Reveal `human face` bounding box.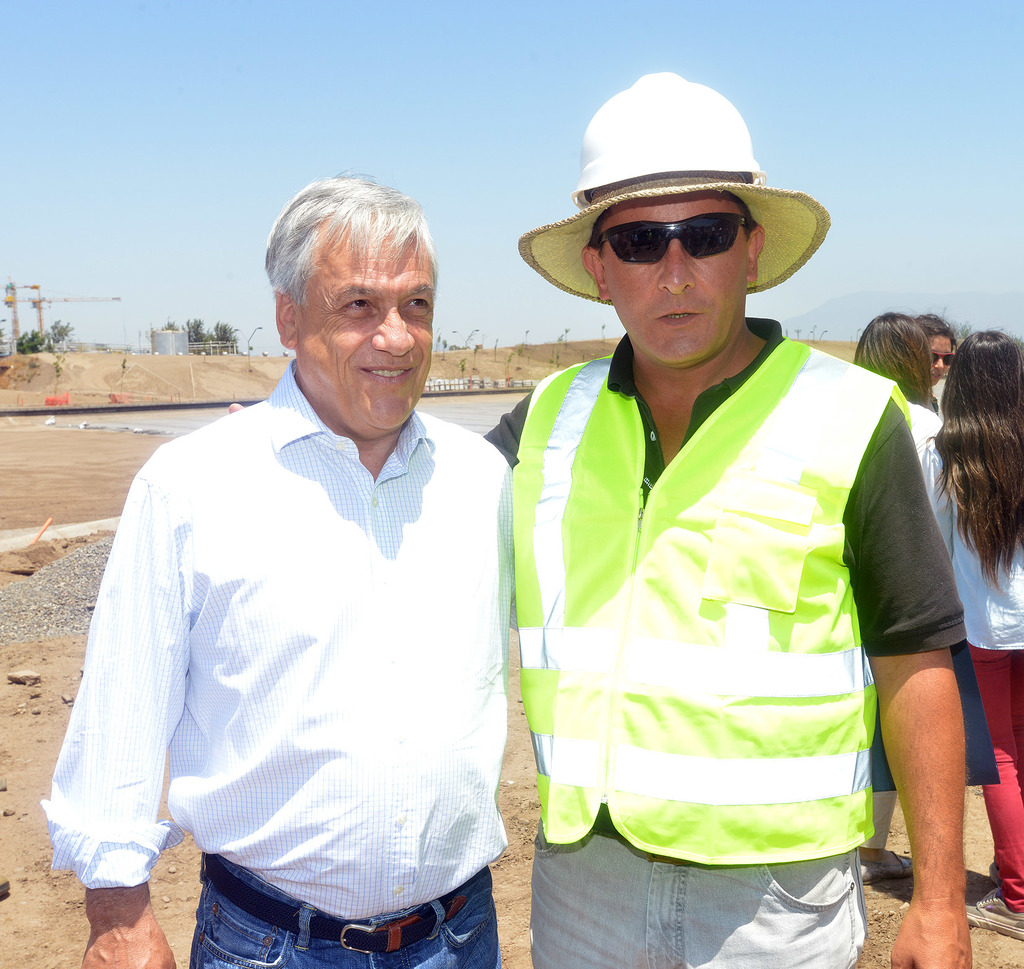
Revealed: x1=297 y1=231 x2=436 y2=442.
